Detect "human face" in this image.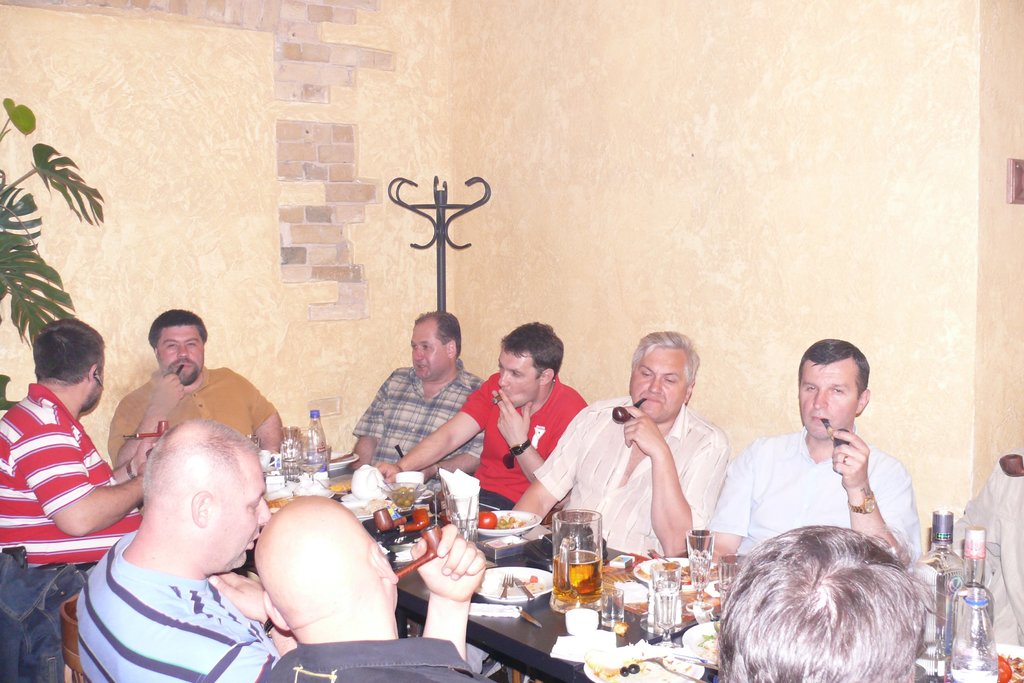
Detection: (x1=157, y1=324, x2=204, y2=390).
